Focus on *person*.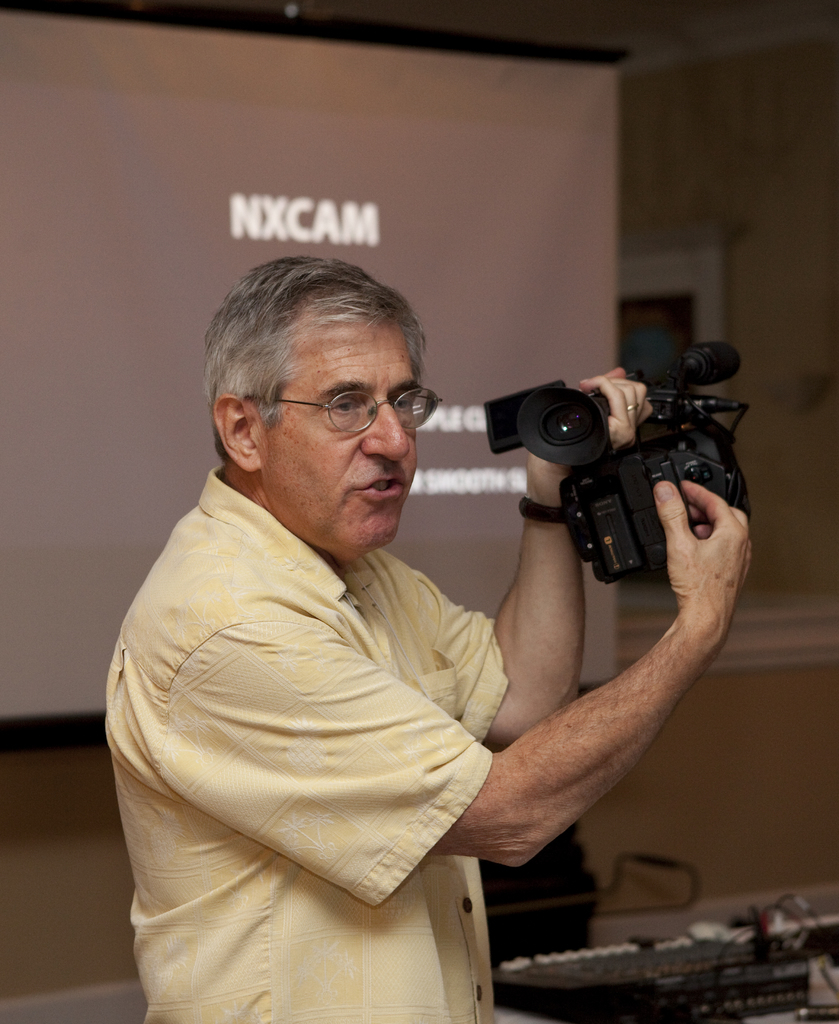
Focused at crop(136, 235, 737, 1021).
